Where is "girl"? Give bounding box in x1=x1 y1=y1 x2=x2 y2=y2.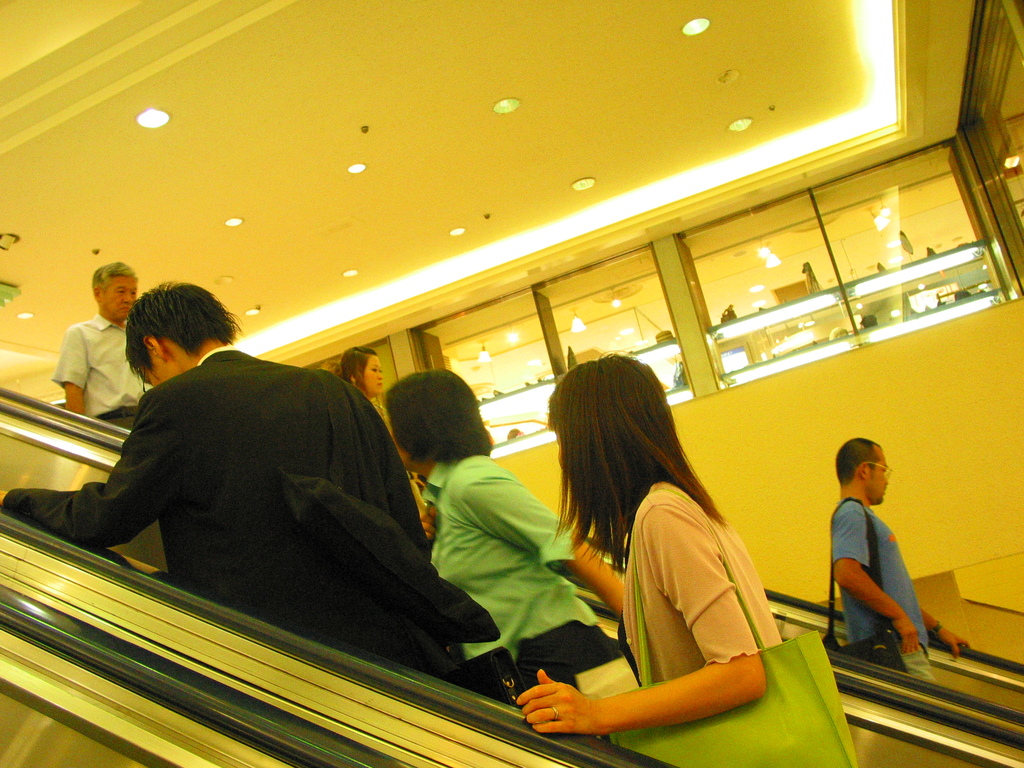
x1=375 y1=367 x2=633 y2=698.
